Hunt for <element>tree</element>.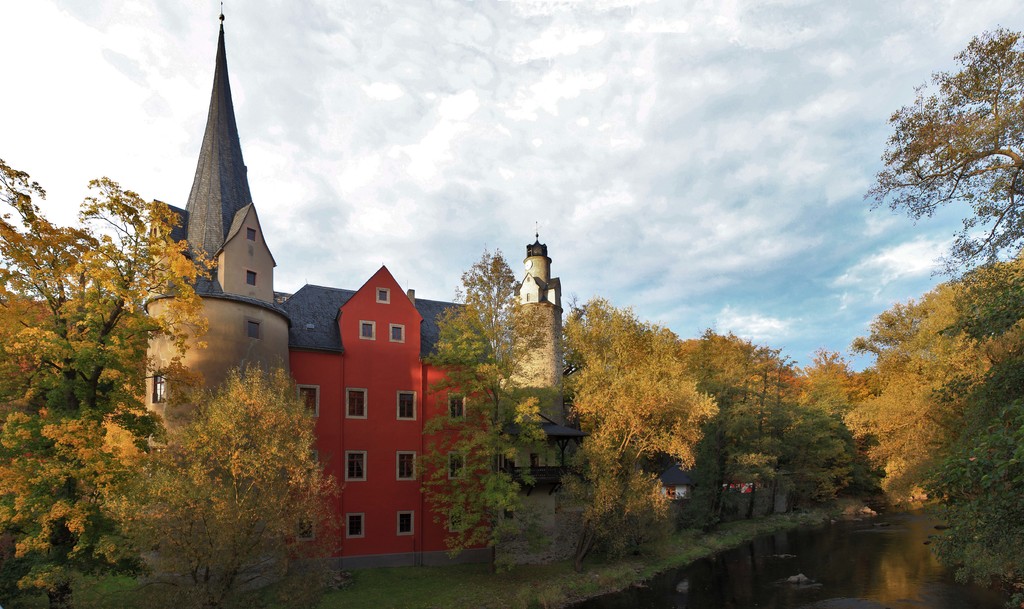
Hunted down at pyautogui.locateOnScreen(671, 328, 797, 528).
